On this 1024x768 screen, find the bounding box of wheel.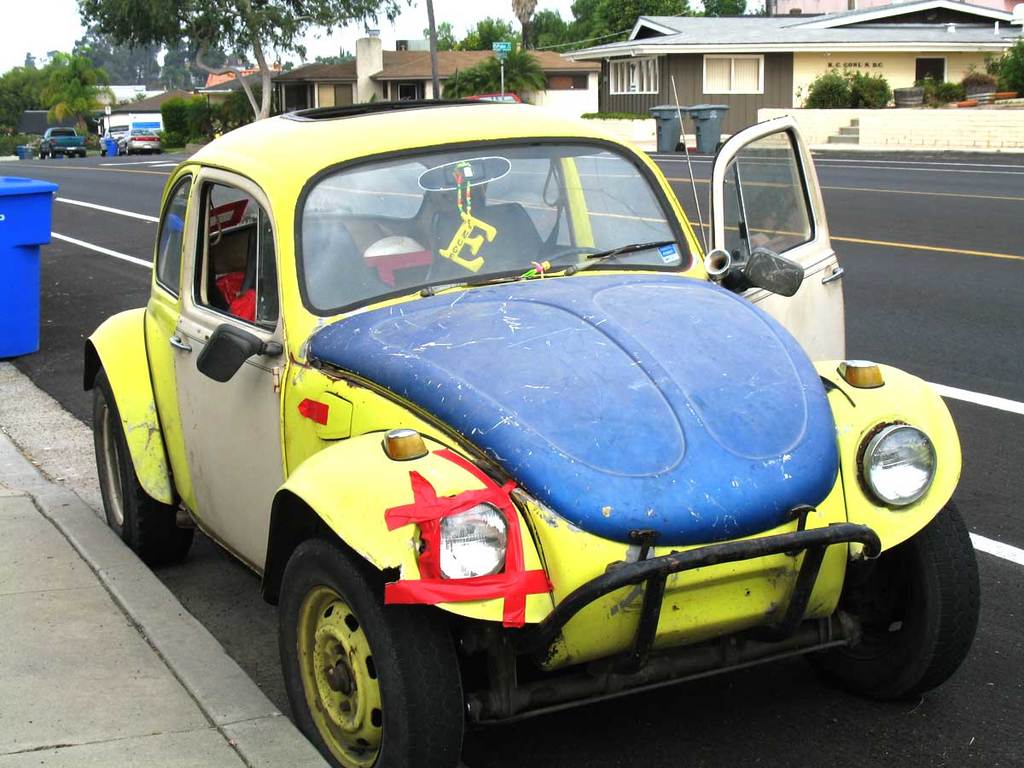
Bounding box: bbox=(77, 148, 89, 158).
